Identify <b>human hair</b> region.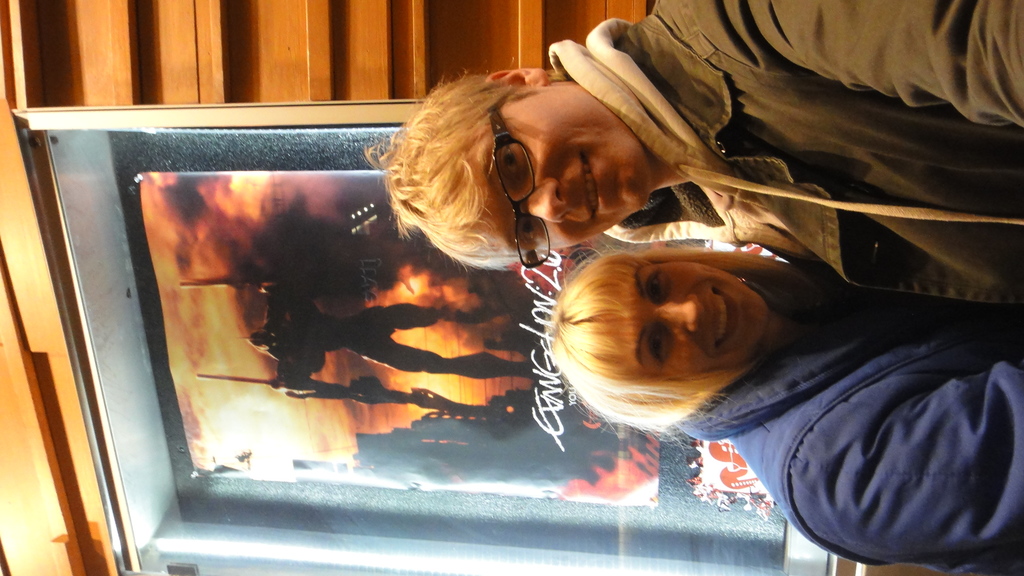
Region: (364,72,562,271).
